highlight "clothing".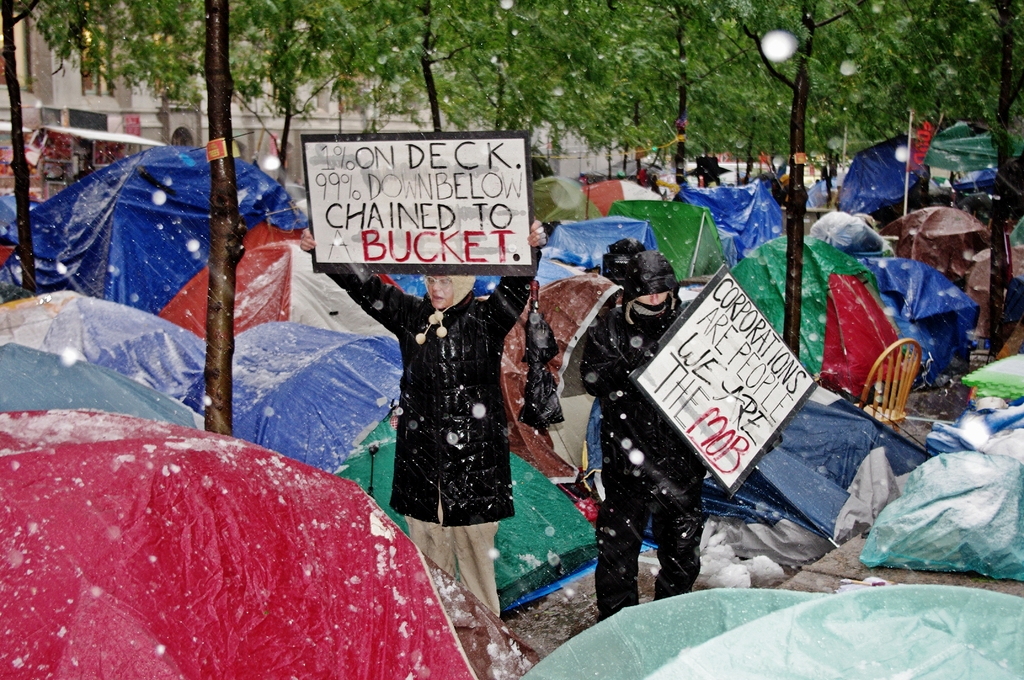
Highlighted region: crop(330, 255, 514, 518).
